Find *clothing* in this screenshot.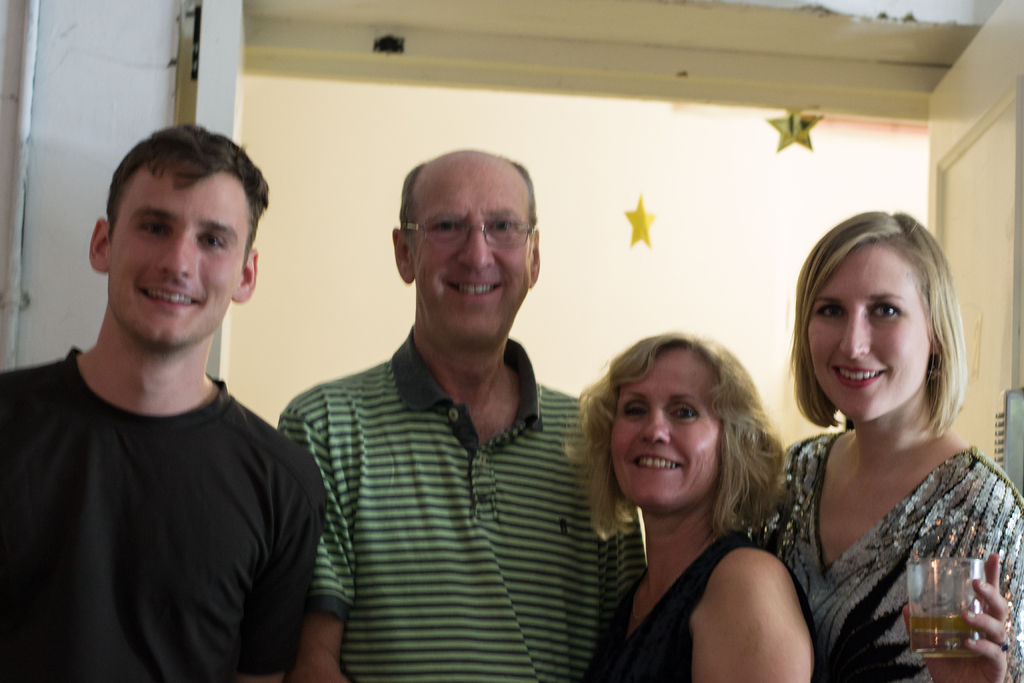
The bounding box for *clothing* is (275, 324, 646, 682).
